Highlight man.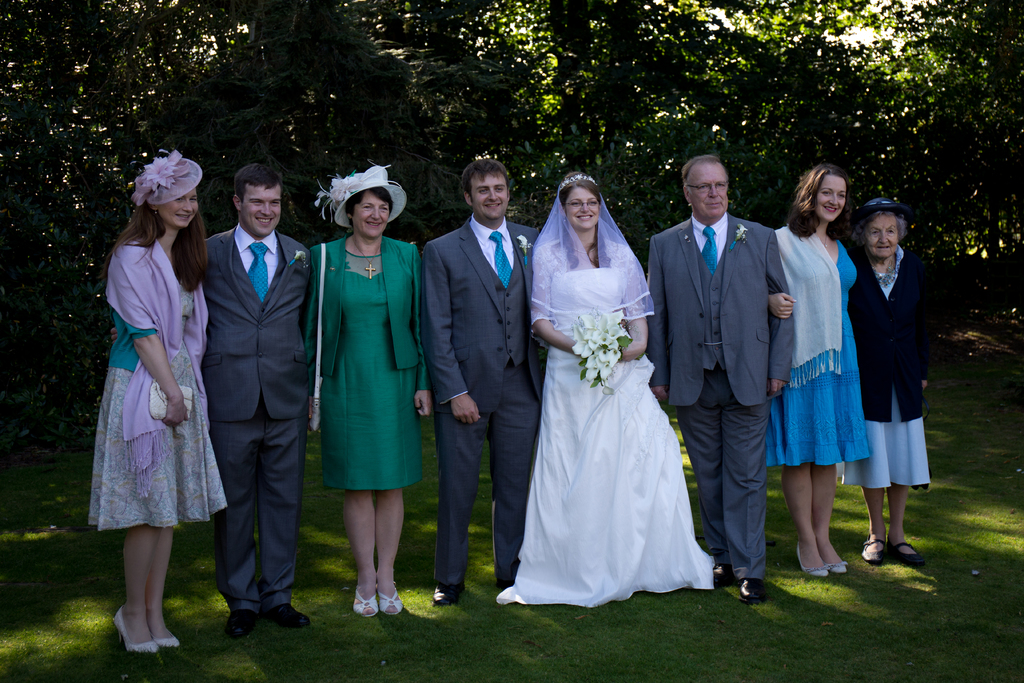
Highlighted region: {"x1": 180, "y1": 160, "x2": 307, "y2": 630}.
